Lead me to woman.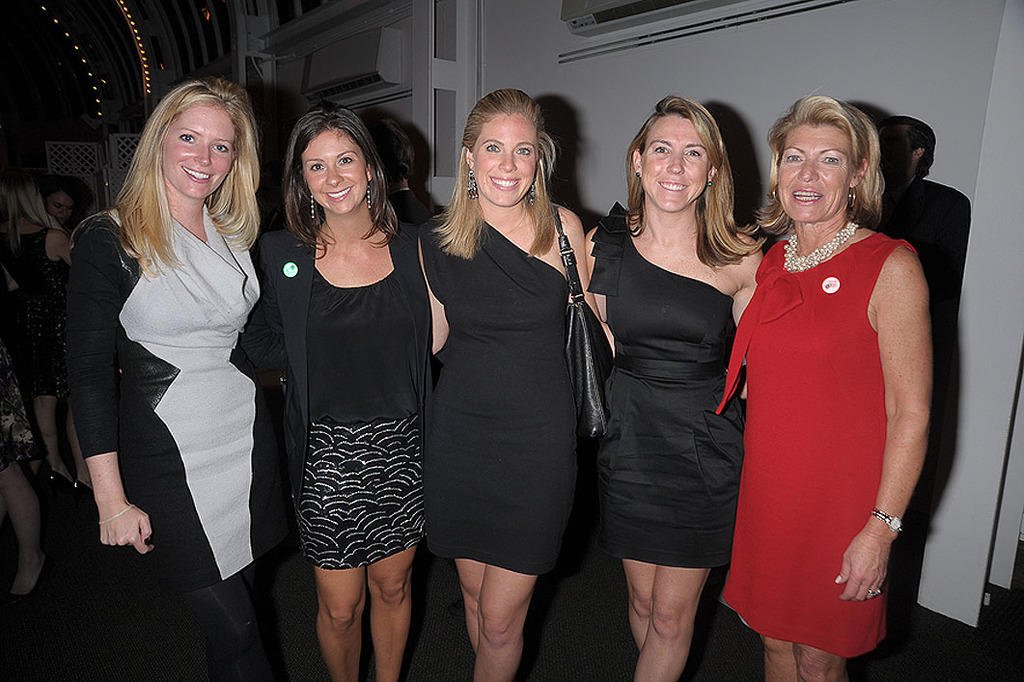
Lead to <box>588,100,781,670</box>.
